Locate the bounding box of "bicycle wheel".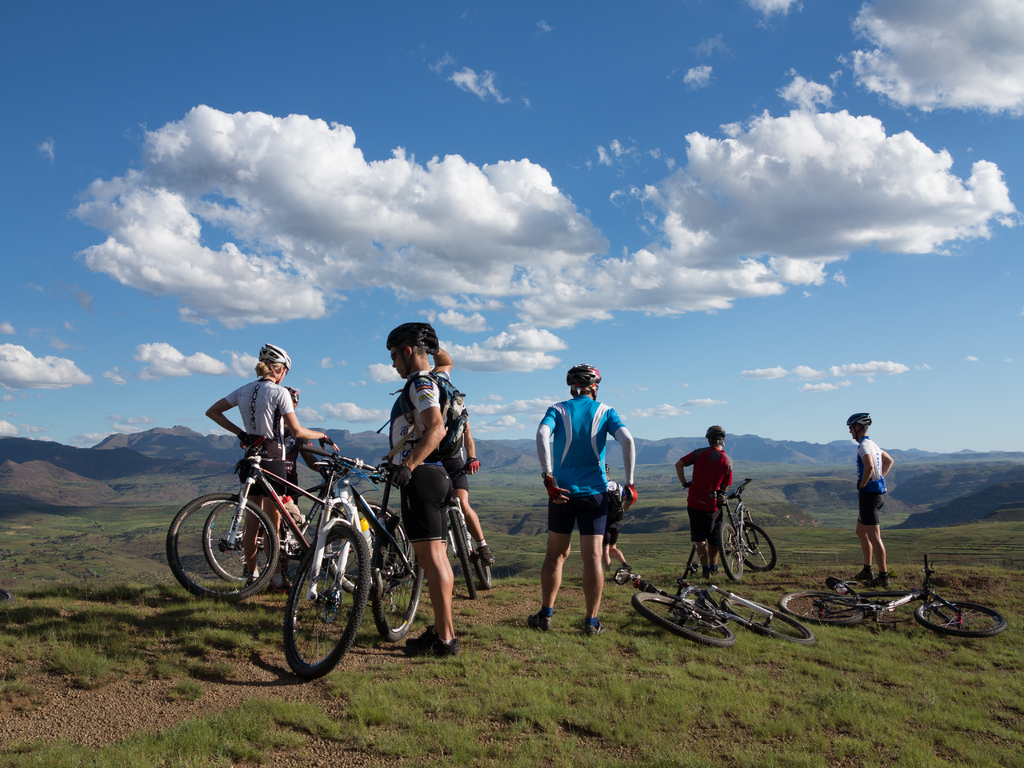
Bounding box: detection(737, 522, 776, 572).
